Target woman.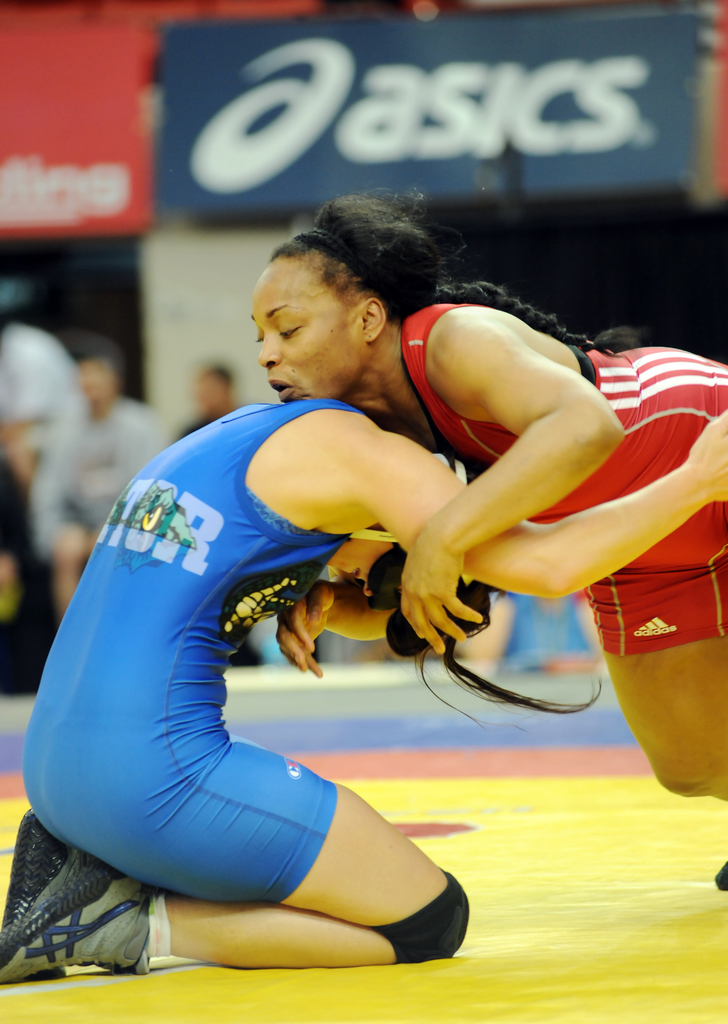
Target region: x1=0 y1=396 x2=727 y2=987.
